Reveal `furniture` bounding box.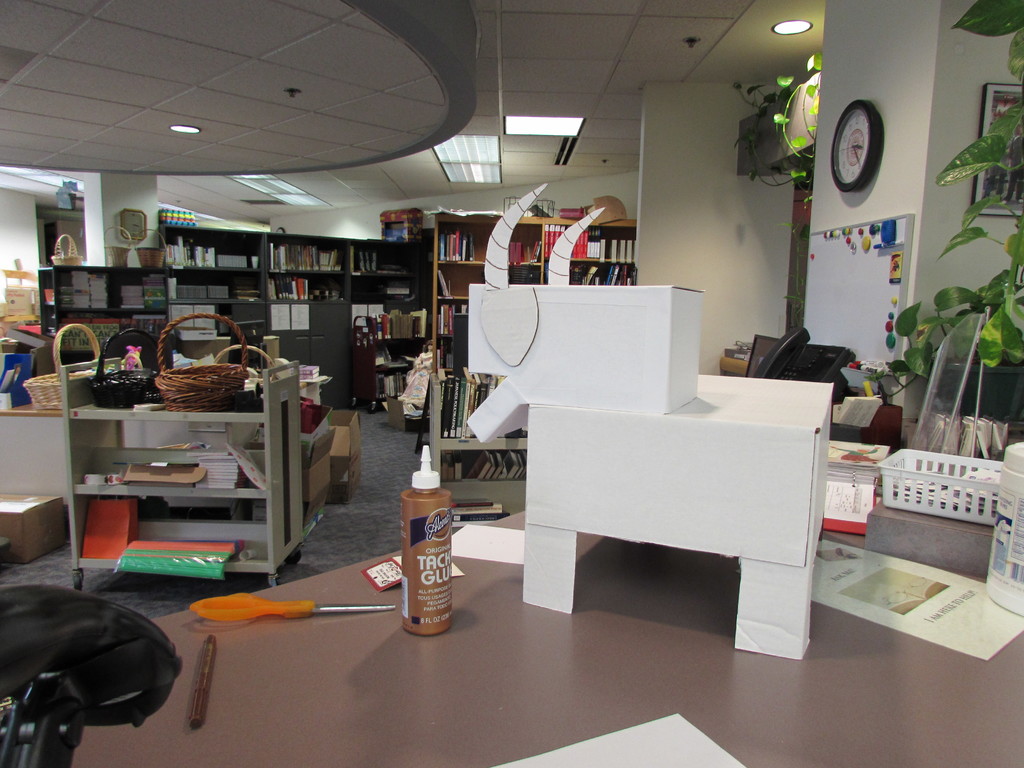
Revealed: x1=72, y1=508, x2=1021, y2=767.
